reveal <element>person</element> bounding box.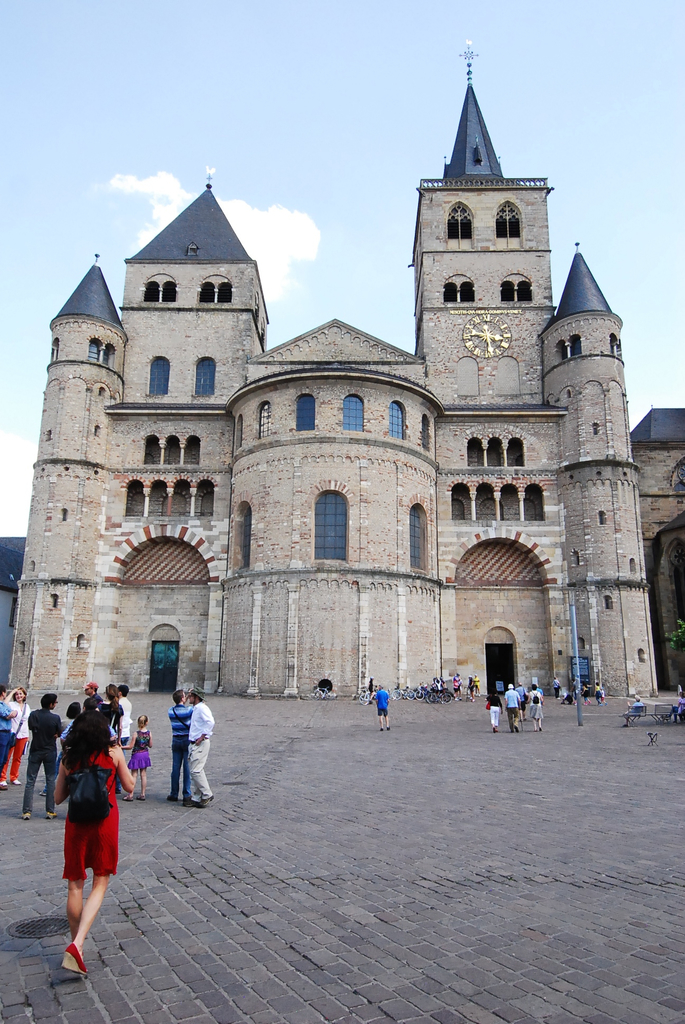
Revealed: 169, 687, 200, 803.
